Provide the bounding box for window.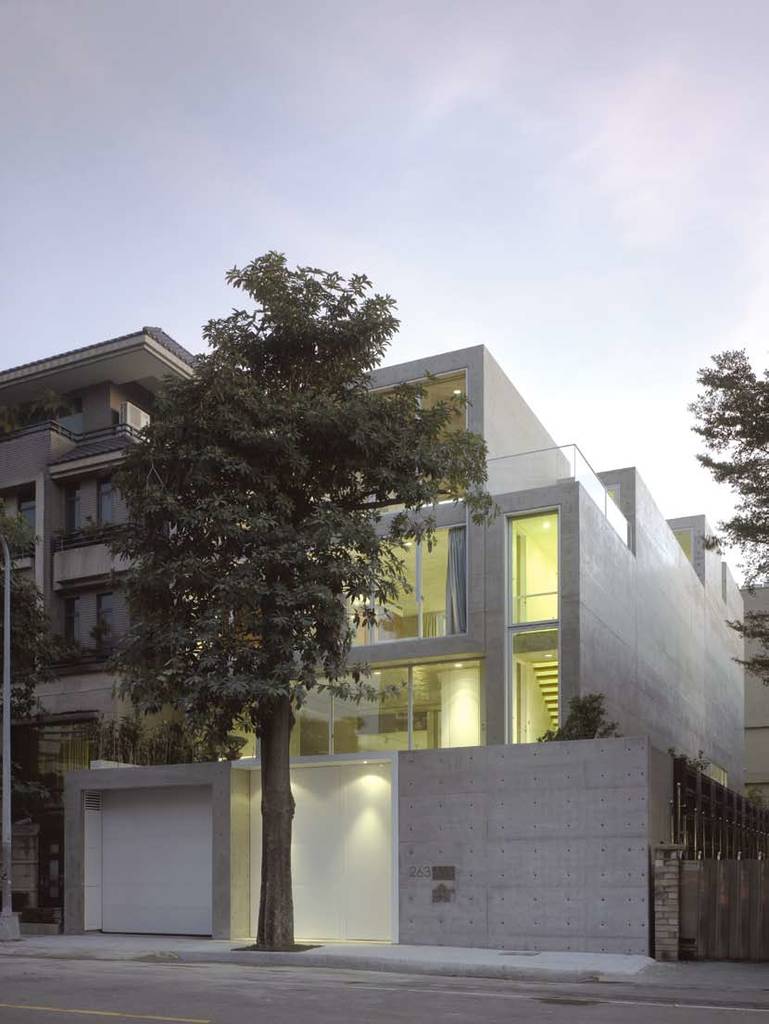
bbox(63, 468, 127, 540).
